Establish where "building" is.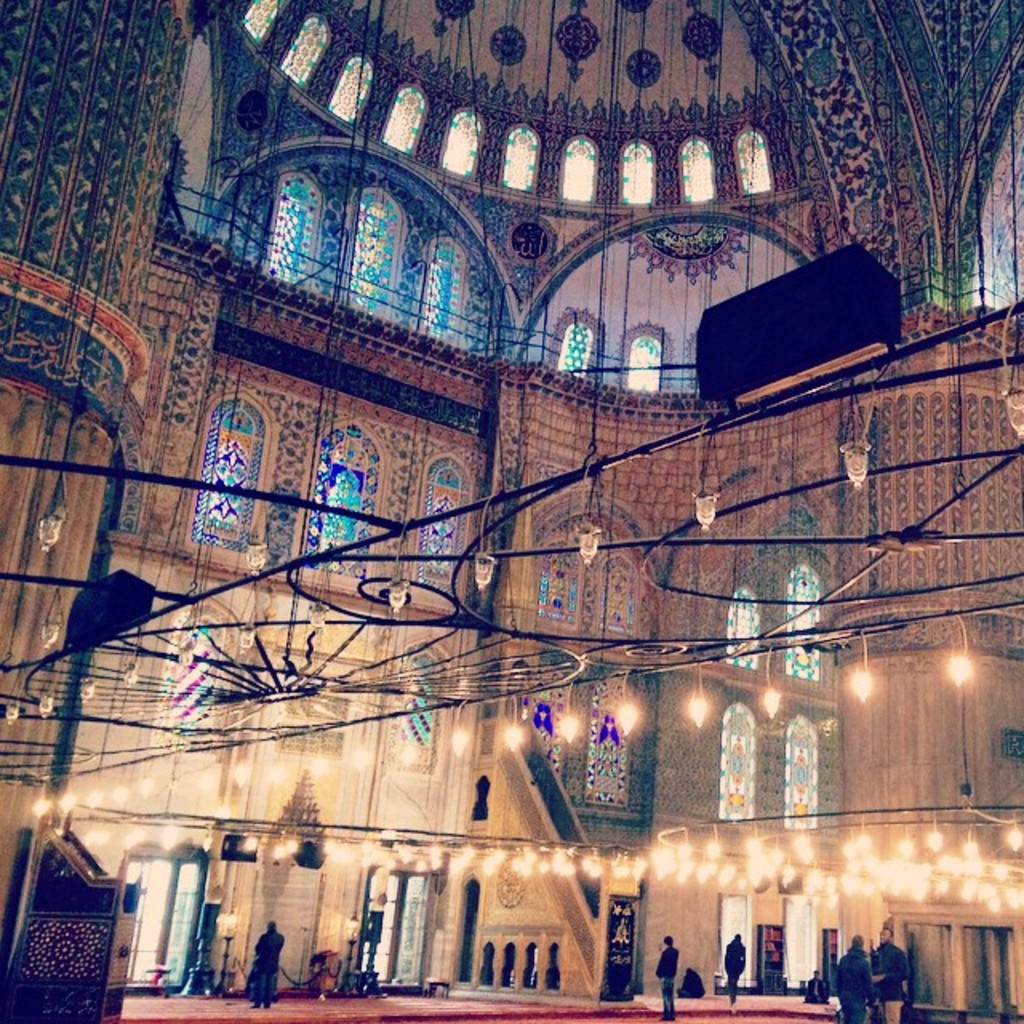
Established at (x1=0, y1=0, x2=1022, y2=1022).
